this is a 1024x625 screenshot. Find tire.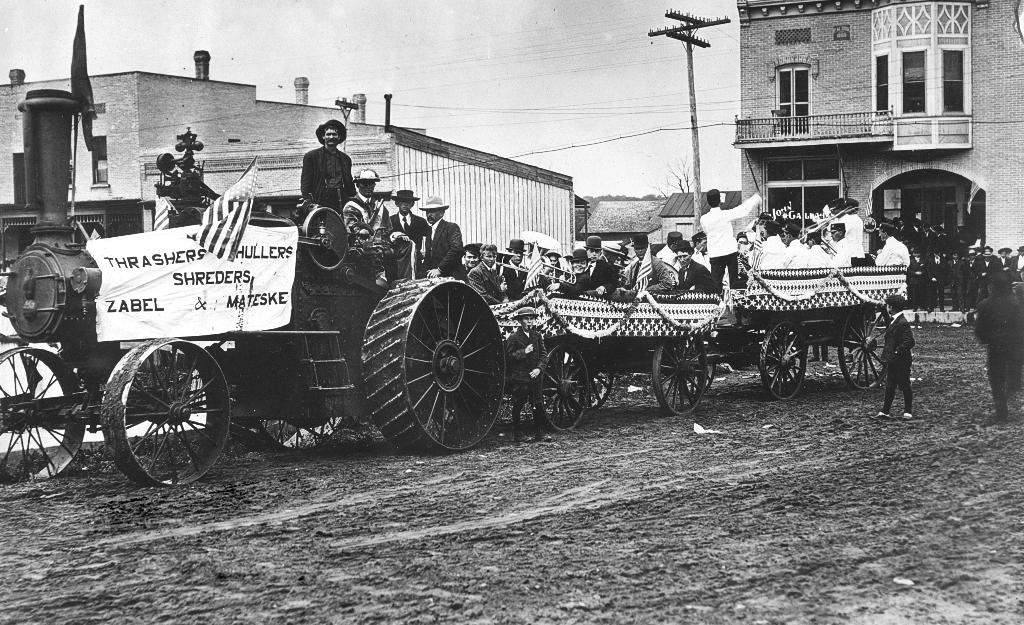
Bounding box: BBox(833, 300, 891, 390).
